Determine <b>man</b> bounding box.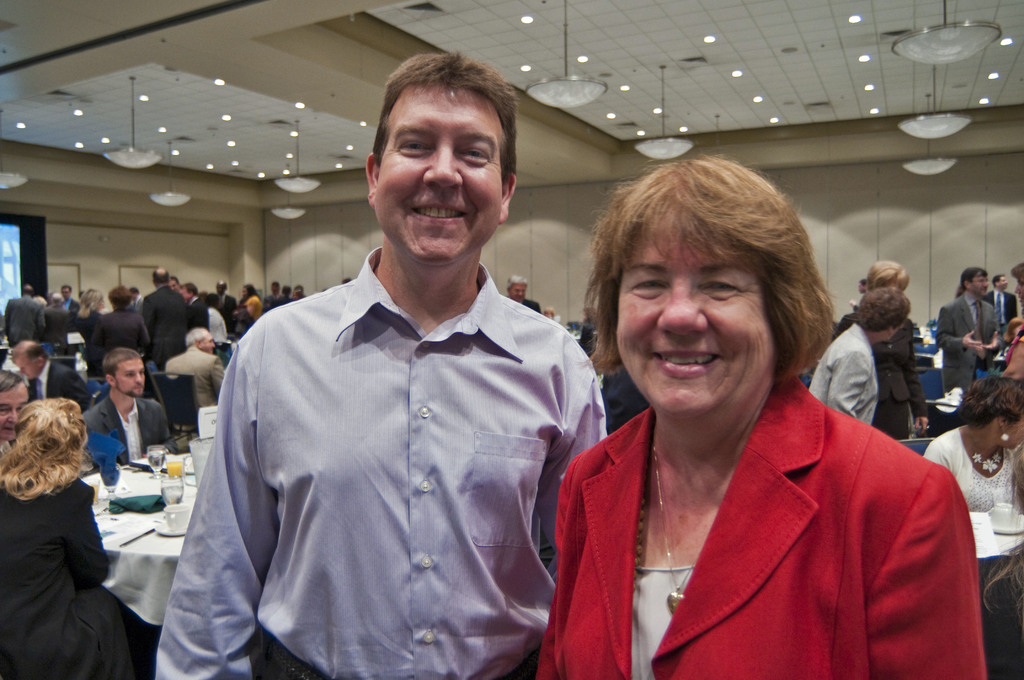
Determined: crop(980, 271, 1021, 324).
